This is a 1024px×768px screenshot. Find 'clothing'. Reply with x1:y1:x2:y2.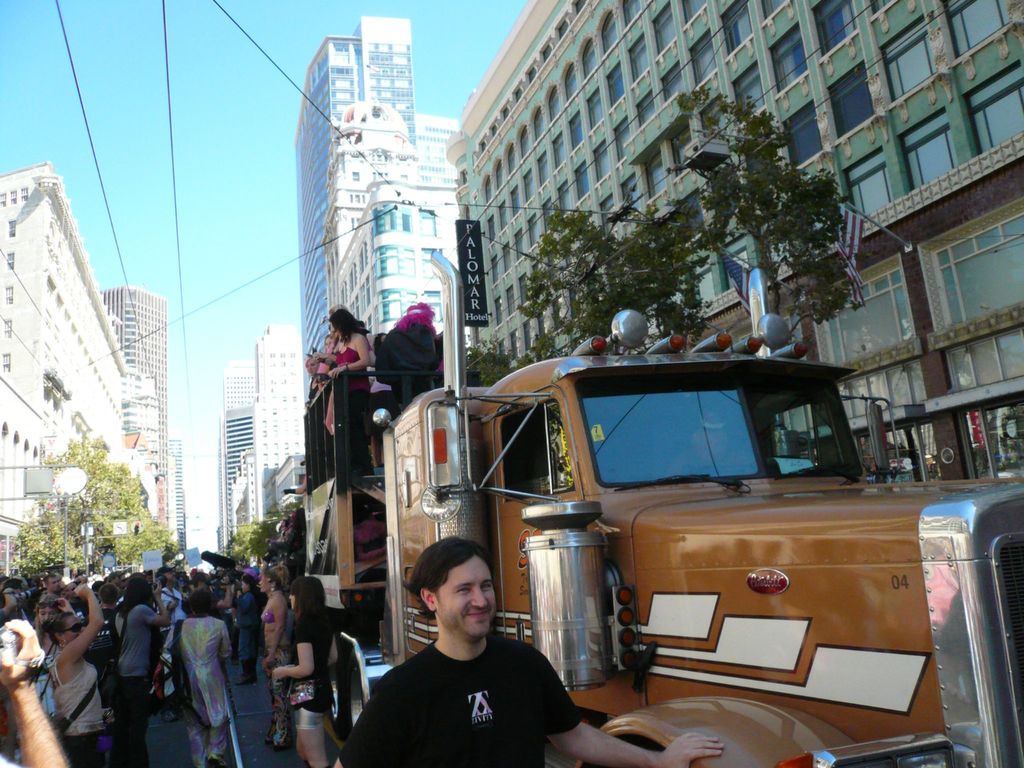
47:637:104:765.
